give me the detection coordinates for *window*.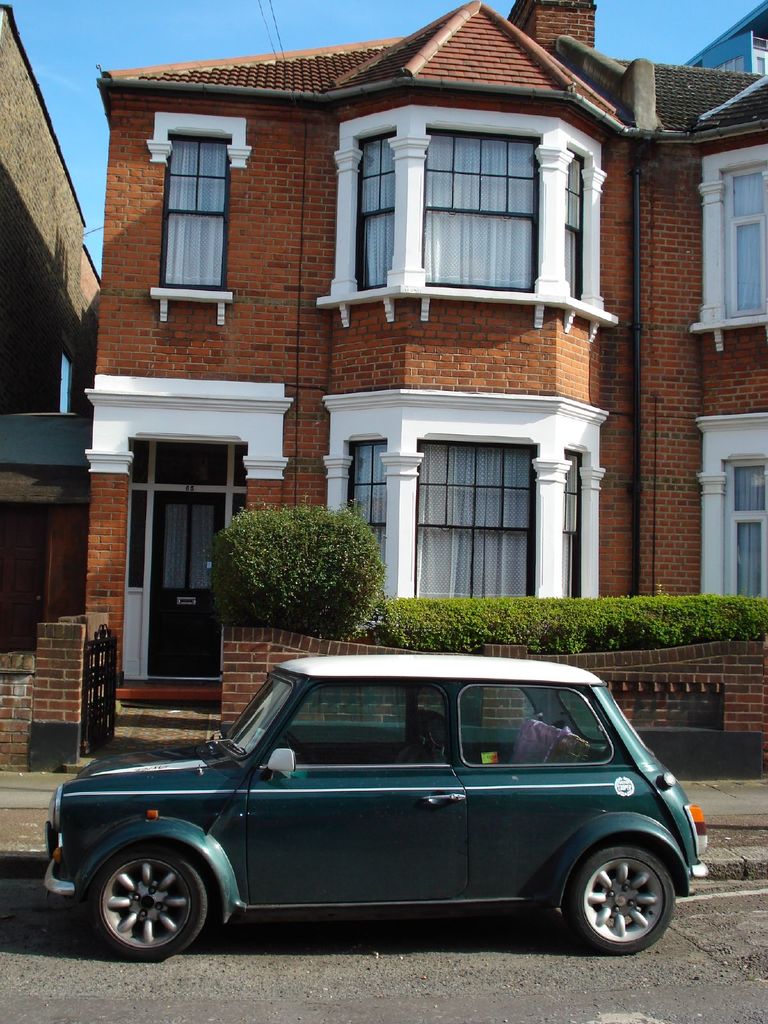
(427,127,536,287).
